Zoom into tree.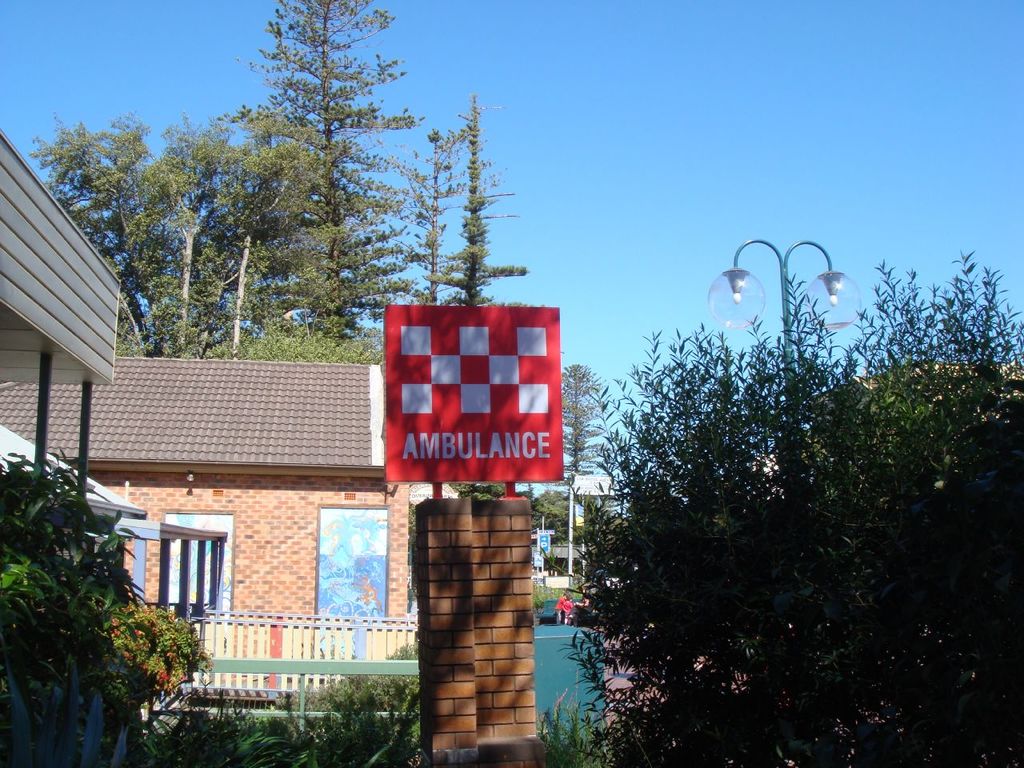
Zoom target: 240,0,406,342.
